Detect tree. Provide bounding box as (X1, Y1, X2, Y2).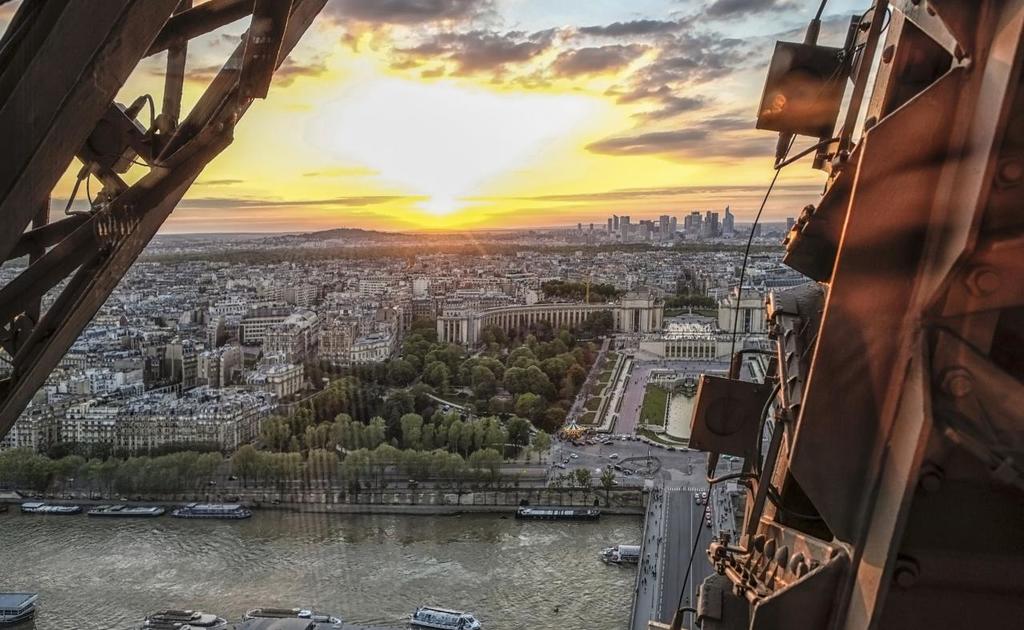
(422, 424, 454, 445).
